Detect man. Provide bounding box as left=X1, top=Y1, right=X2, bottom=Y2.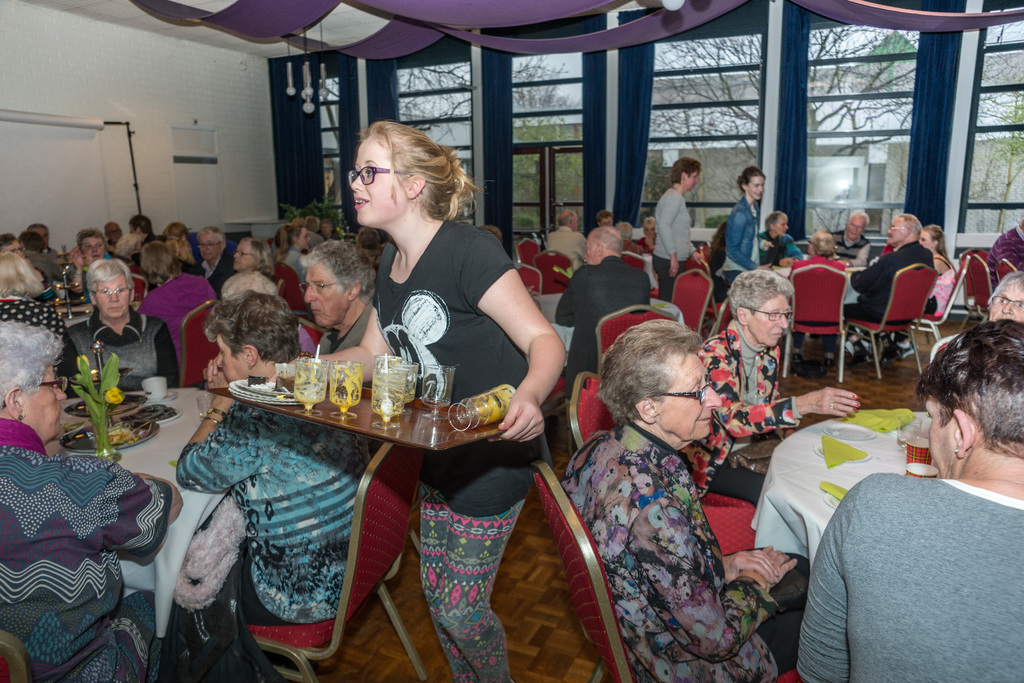
left=106, top=222, right=122, bottom=240.
